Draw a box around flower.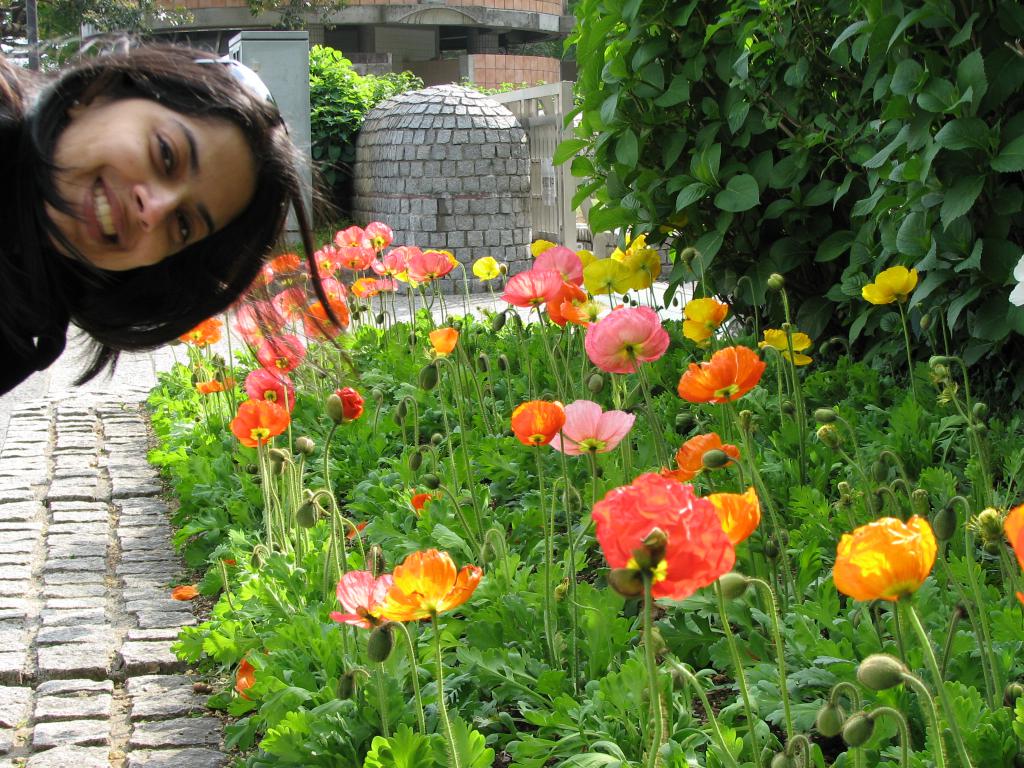
bbox=(411, 491, 445, 516).
